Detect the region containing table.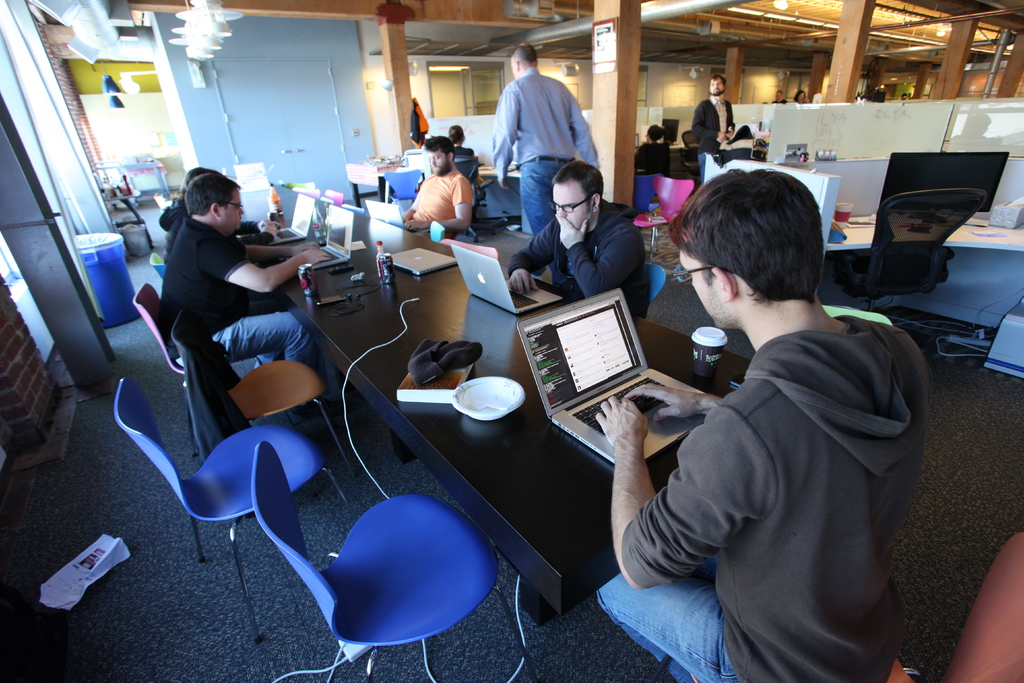
[x1=470, y1=161, x2=524, y2=180].
